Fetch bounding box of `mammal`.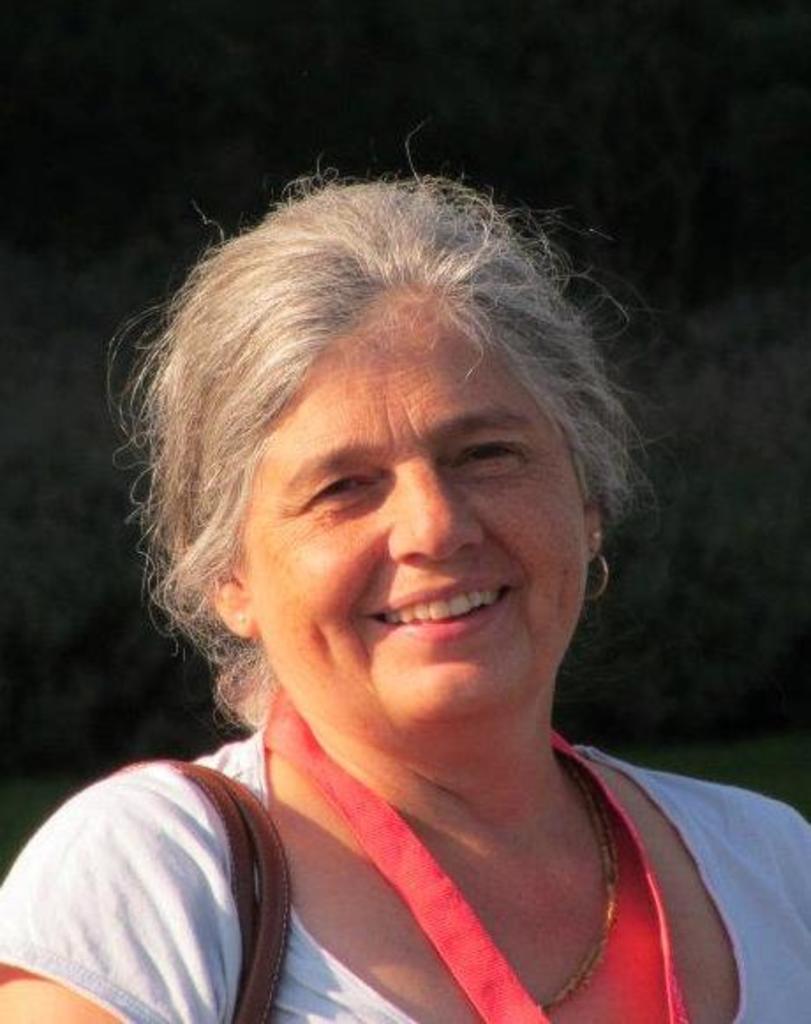
Bbox: [x1=33, y1=143, x2=774, y2=955].
